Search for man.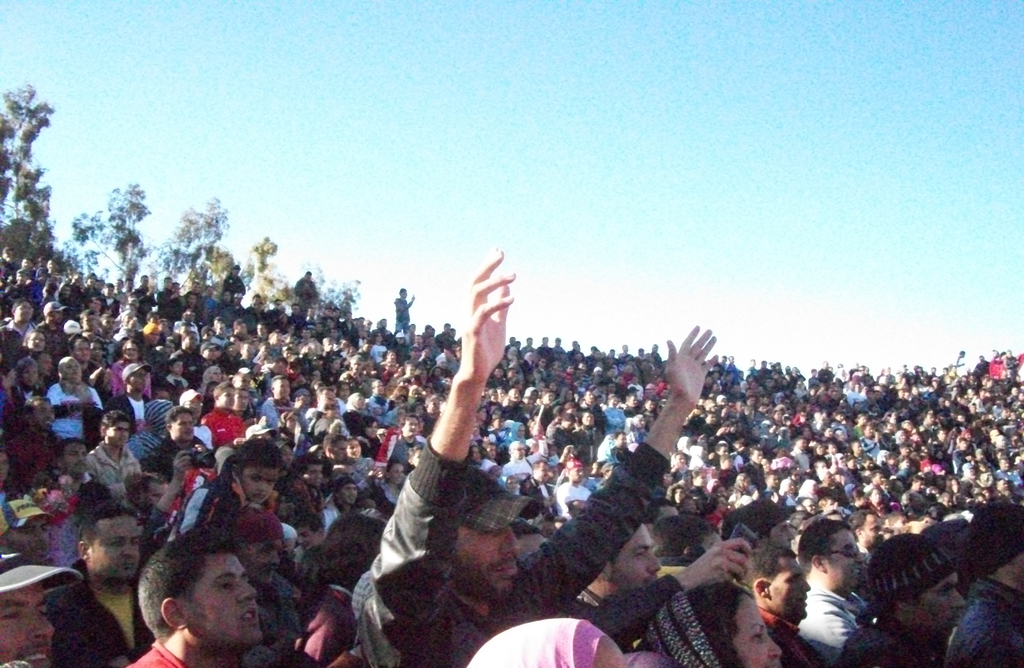
Found at box(865, 466, 886, 497).
